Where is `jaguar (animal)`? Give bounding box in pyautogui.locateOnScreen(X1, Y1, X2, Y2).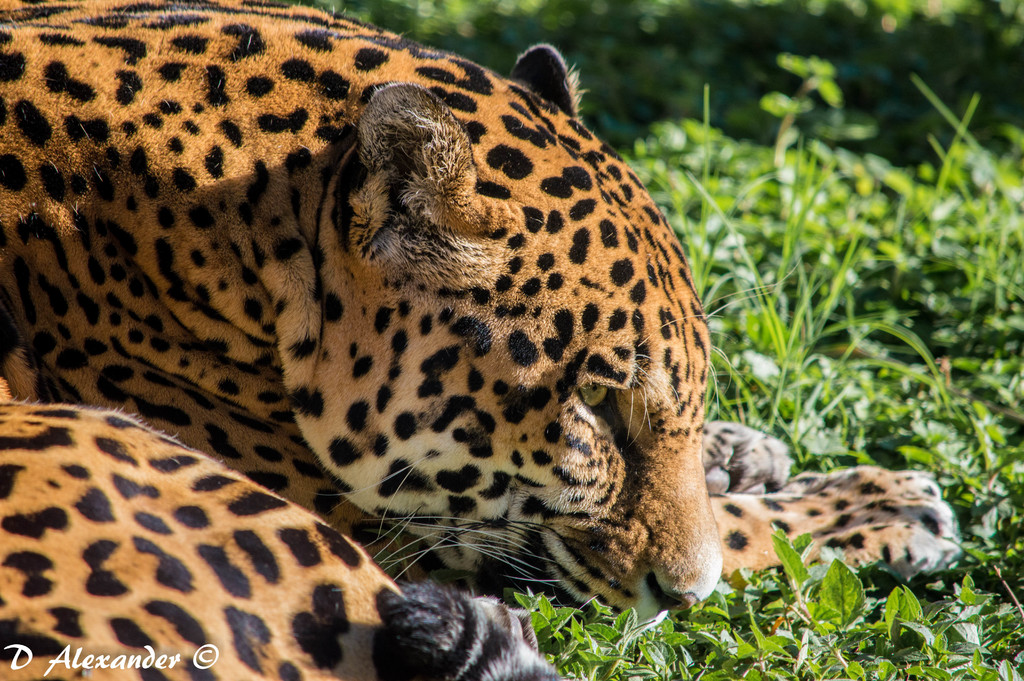
pyautogui.locateOnScreen(0, 0, 965, 680).
